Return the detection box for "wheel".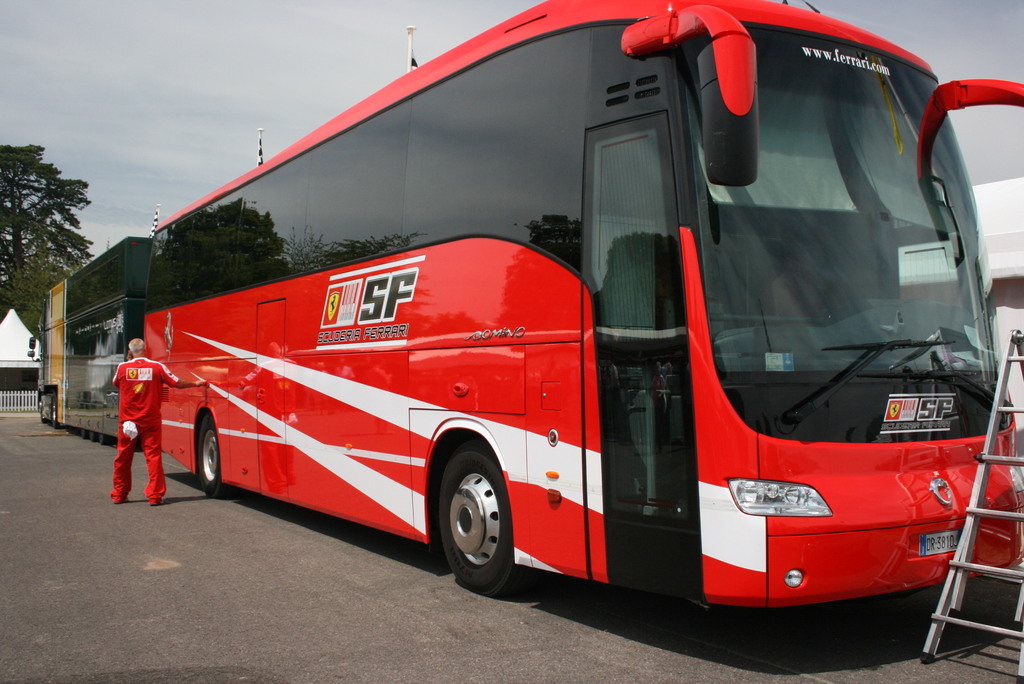
locate(436, 438, 525, 601).
